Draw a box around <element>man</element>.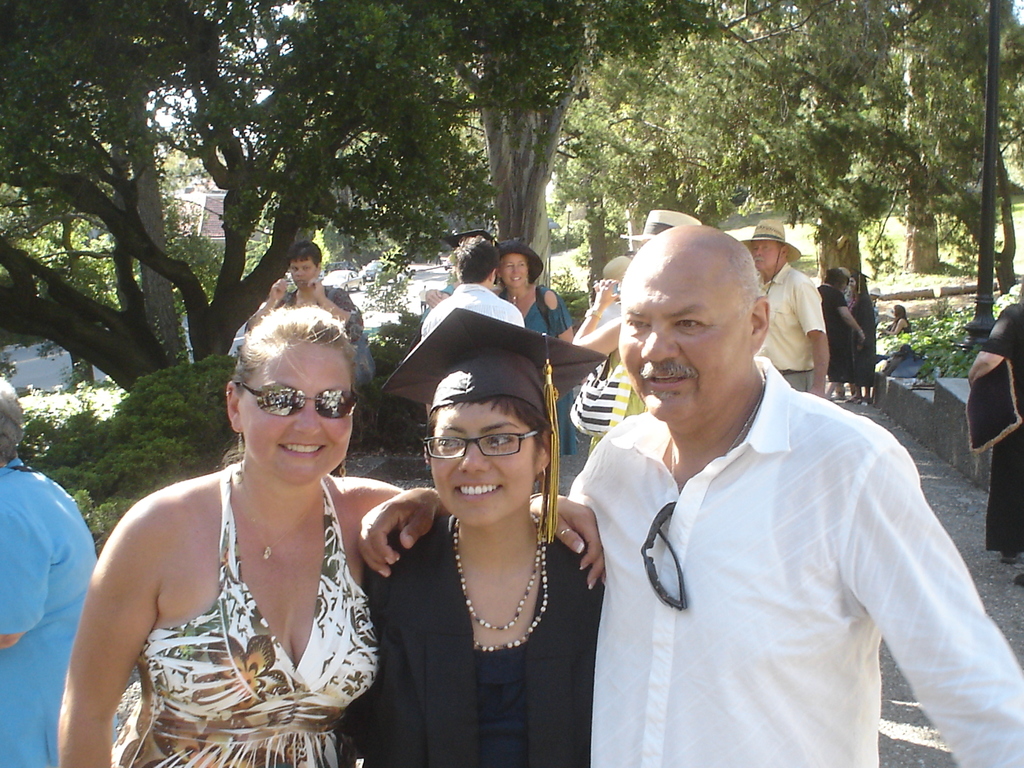
{"x1": 740, "y1": 216, "x2": 831, "y2": 401}.
